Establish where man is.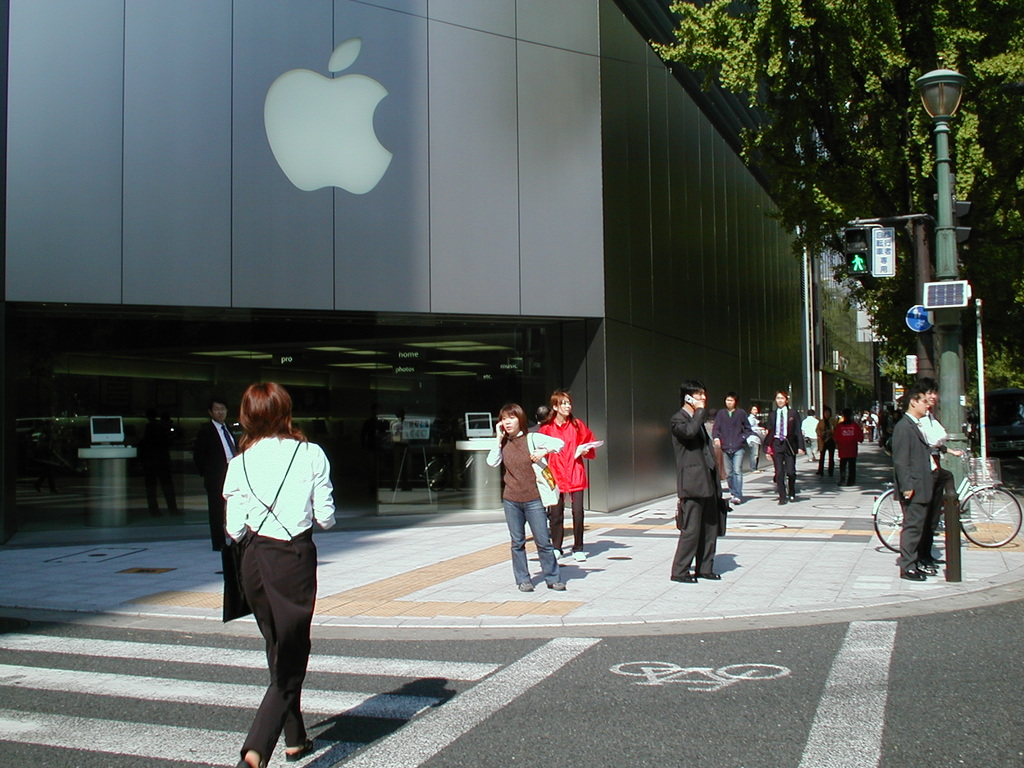
Established at <box>909,378,949,569</box>.
